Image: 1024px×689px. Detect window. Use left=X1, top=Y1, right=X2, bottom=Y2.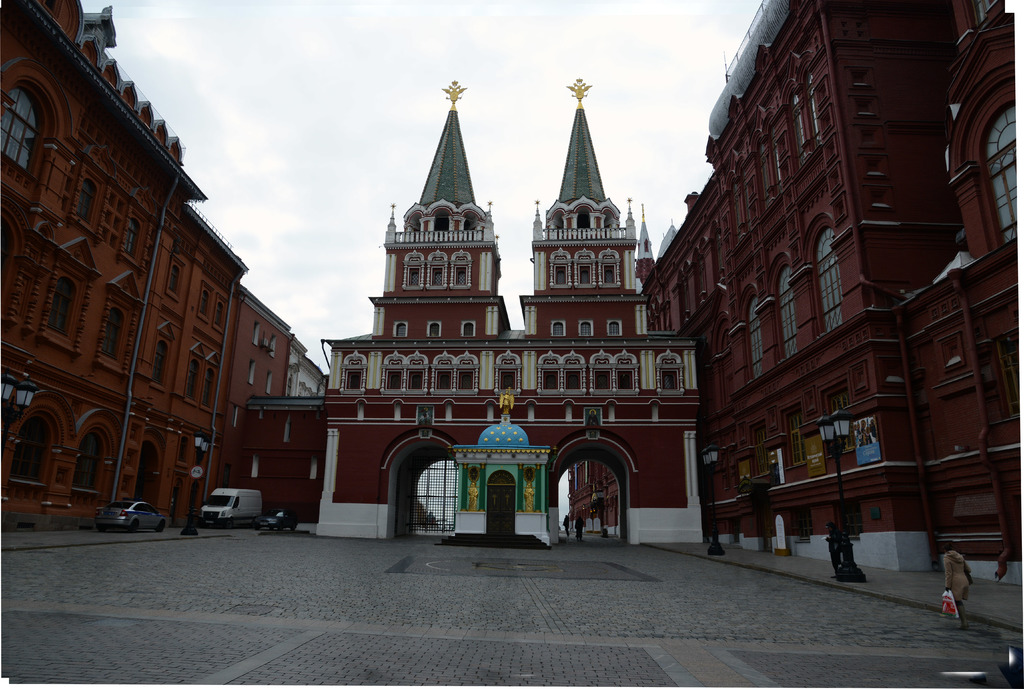
left=561, top=371, right=582, bottom=388.
